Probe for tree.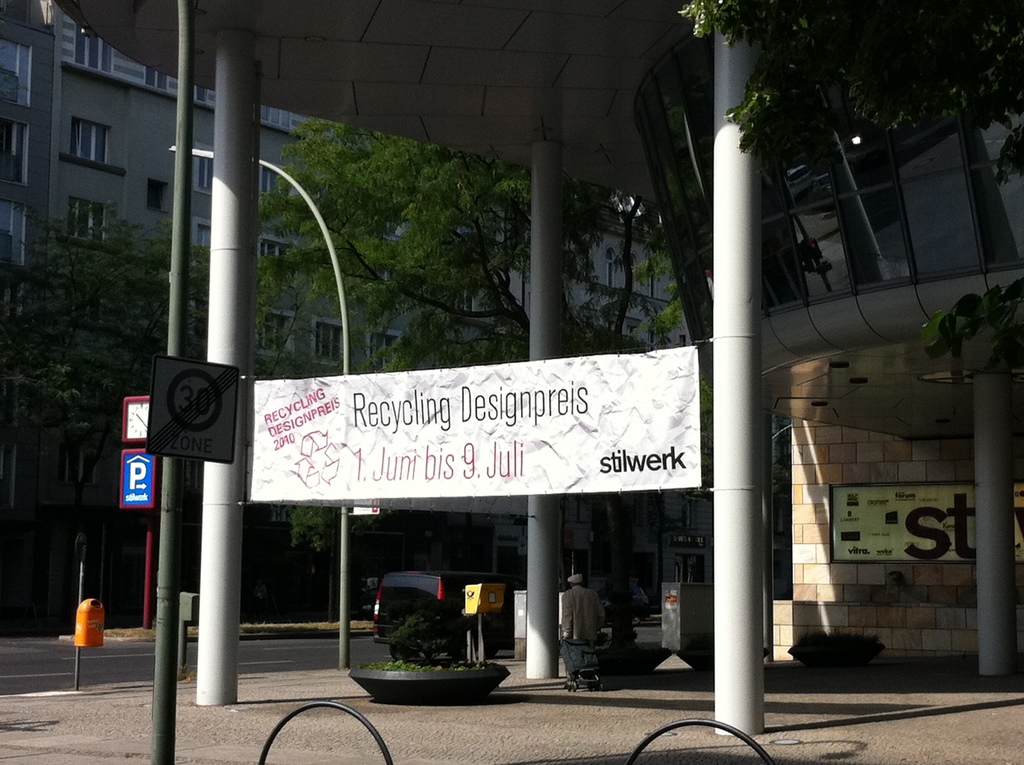
Probe result: box=[0, 207, 346, 625].
